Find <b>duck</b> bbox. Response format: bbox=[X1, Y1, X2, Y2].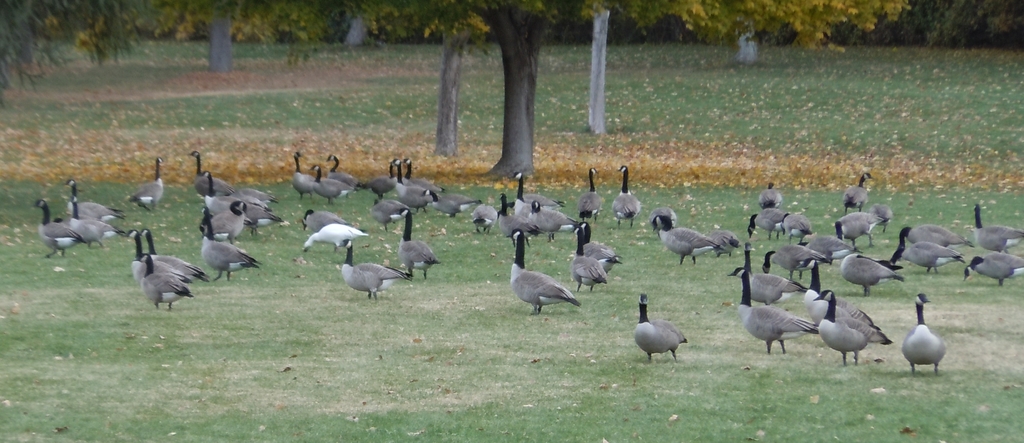
bbox=[202, 215, 261, 287].
